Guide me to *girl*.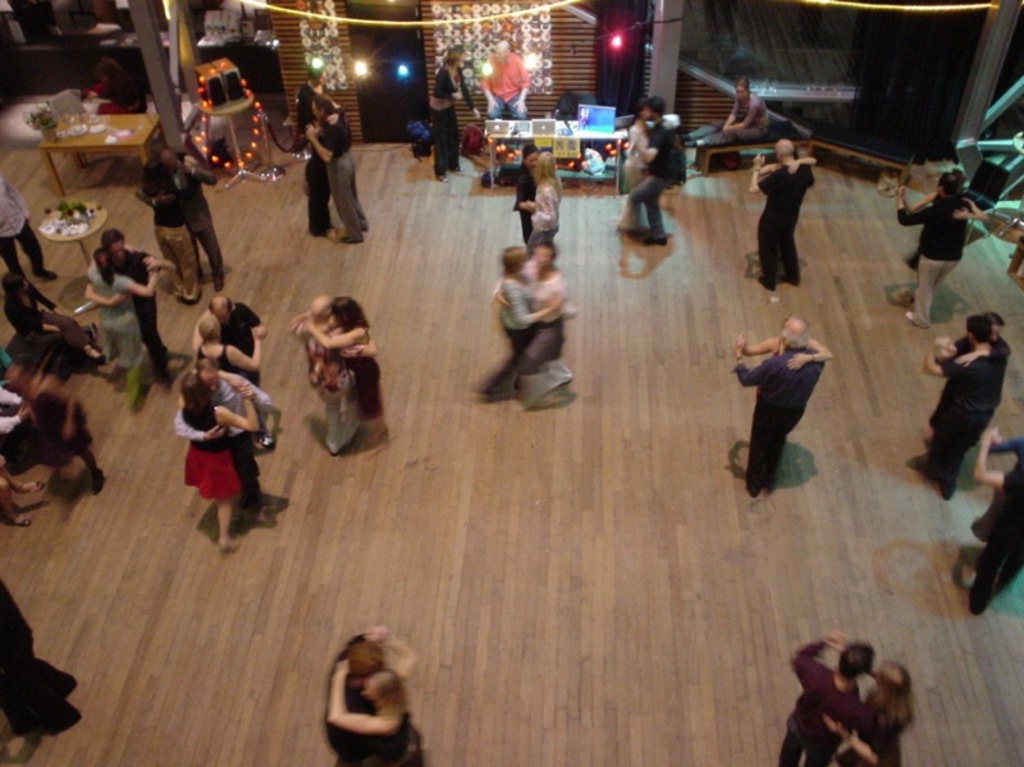
Guidance: select_region(79, 247, 150, 392).
